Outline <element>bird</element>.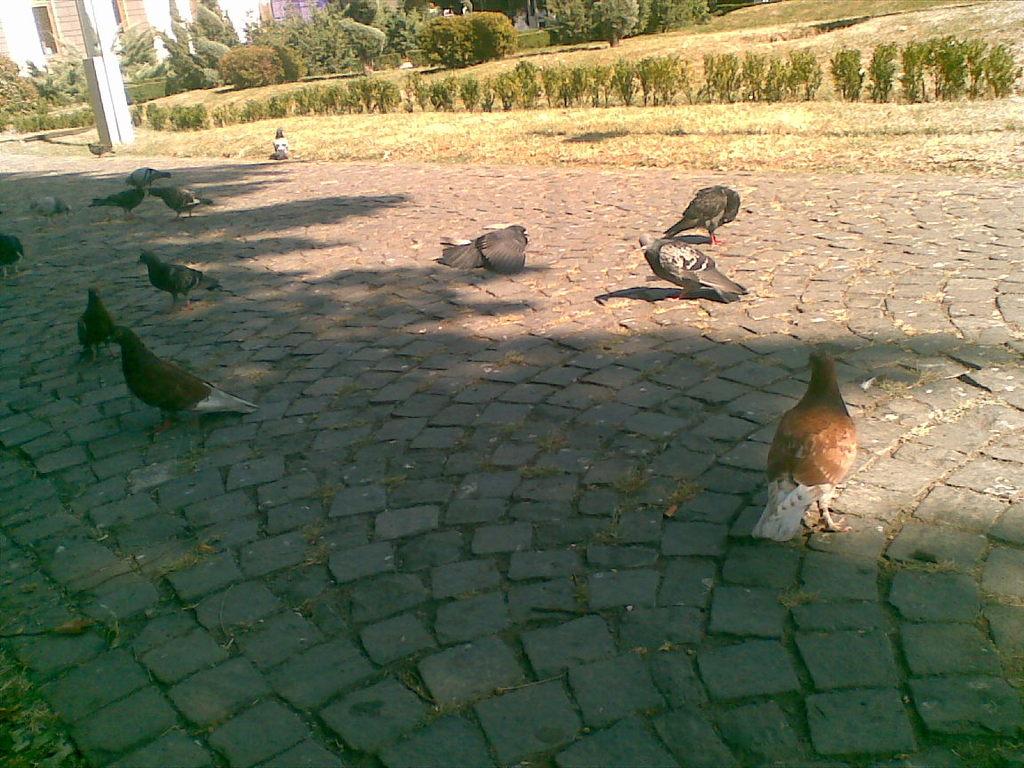
Outline: {"x1": 88, "y1": 185, "x2": 146, "y2": 218}.
